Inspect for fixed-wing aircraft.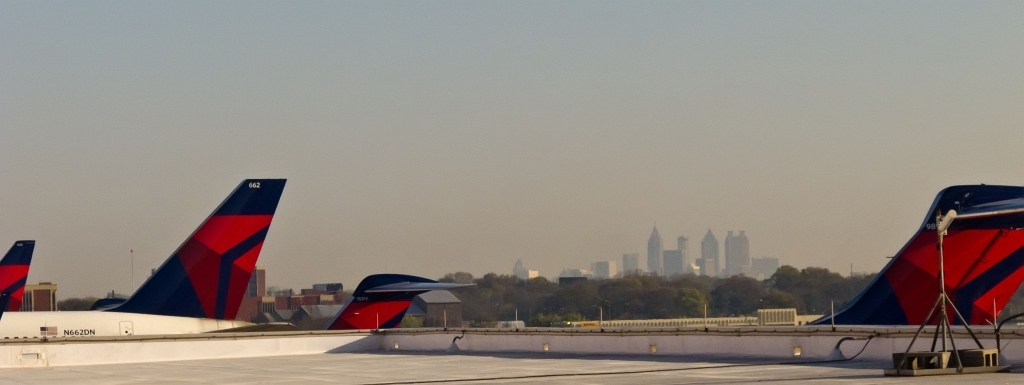
Inspection: (x1=328, y1=270, x2=477, y2=336).
